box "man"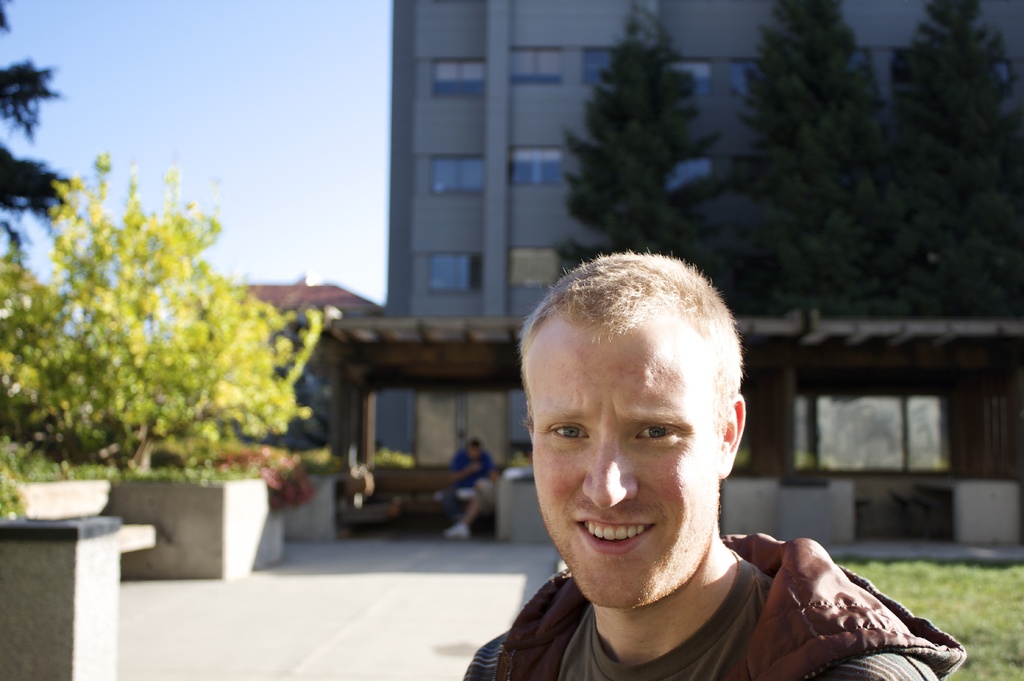
<box>430,246,940,676</box>
